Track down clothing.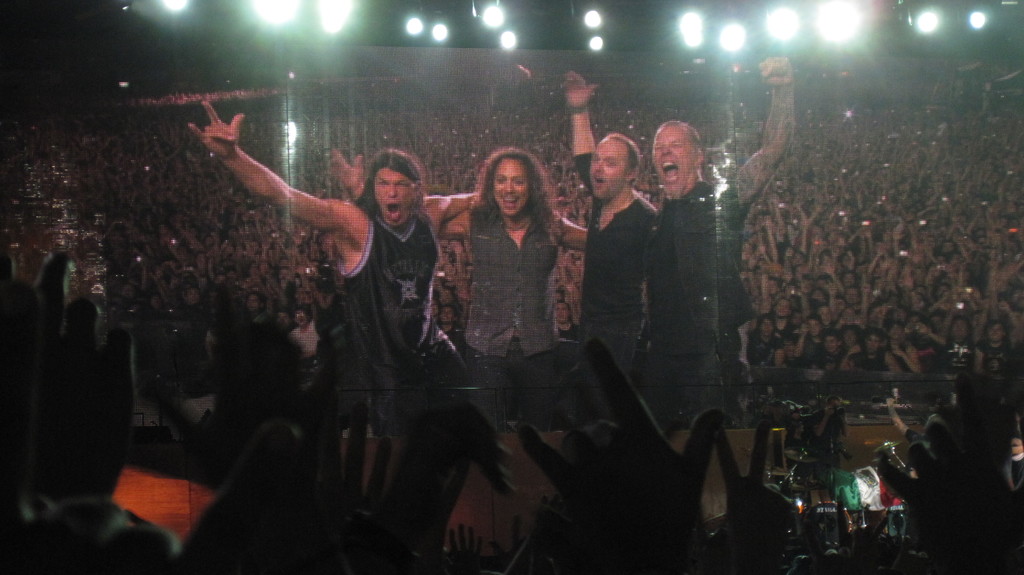
Tracked to detection(465, 203, 566, 434).
